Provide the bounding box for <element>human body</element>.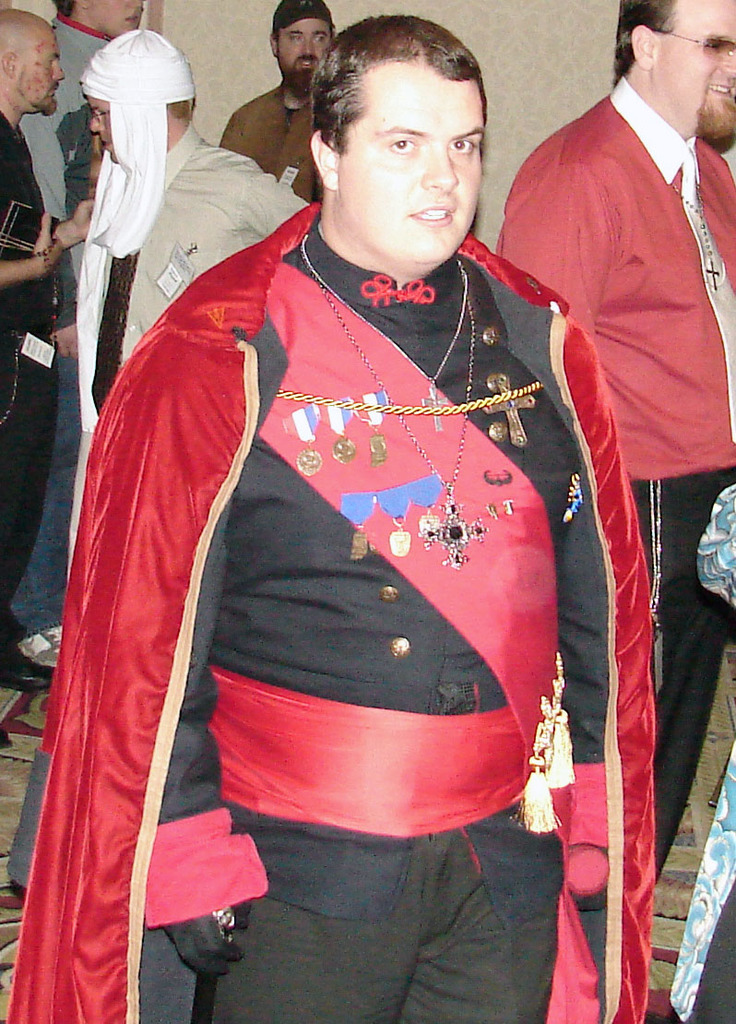
Rect(211, 69, 337, 212).
